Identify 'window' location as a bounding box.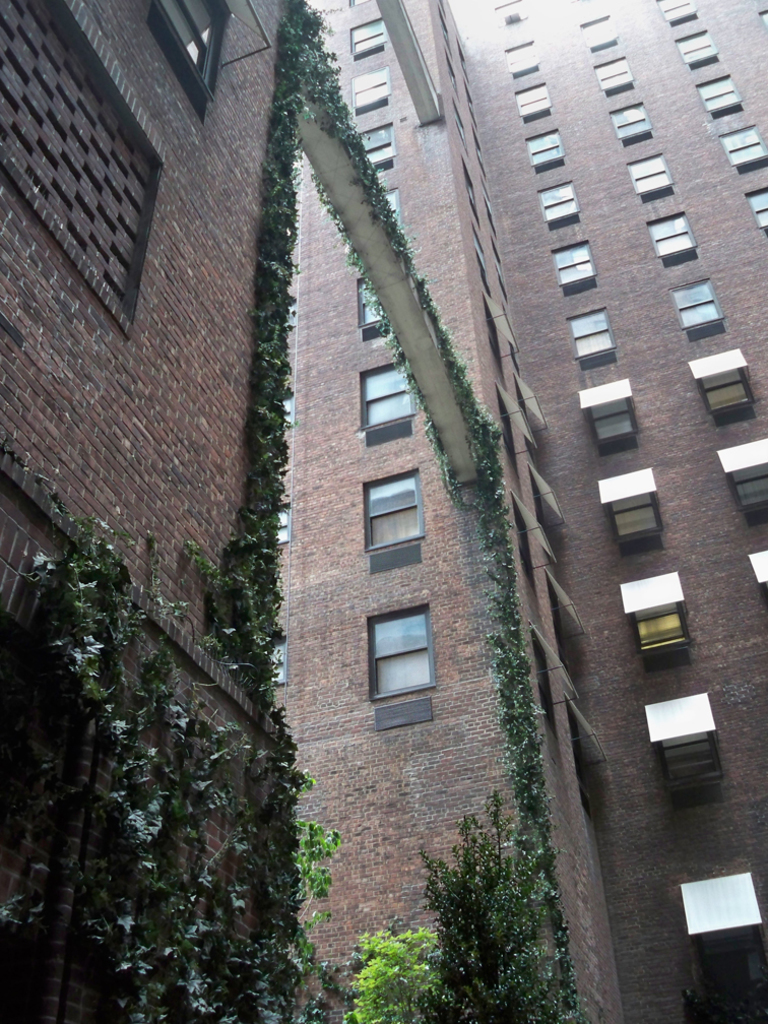
<region>538, 183, 576, 223</region>.
